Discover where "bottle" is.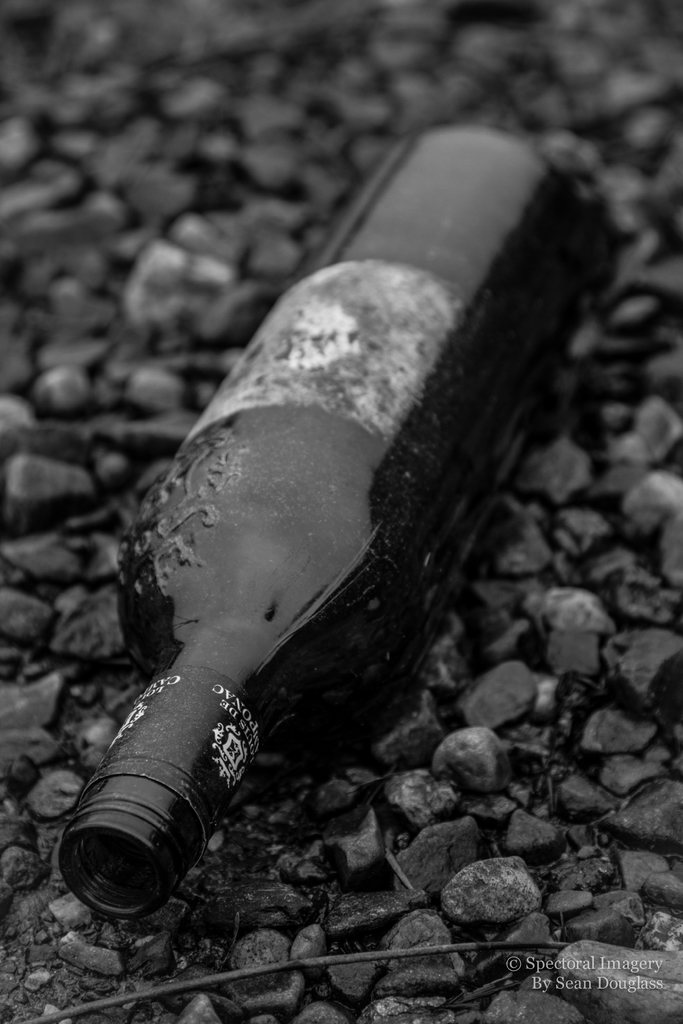
Discovered at <bbox>51, 122, 618, 920</bbox>.
